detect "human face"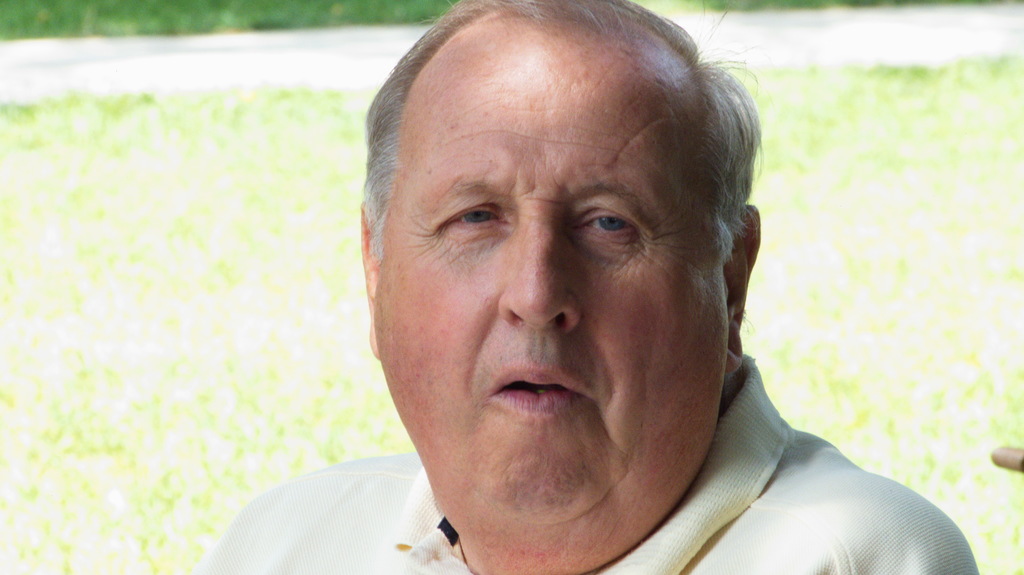
rect(372, 21, 726, 524)
